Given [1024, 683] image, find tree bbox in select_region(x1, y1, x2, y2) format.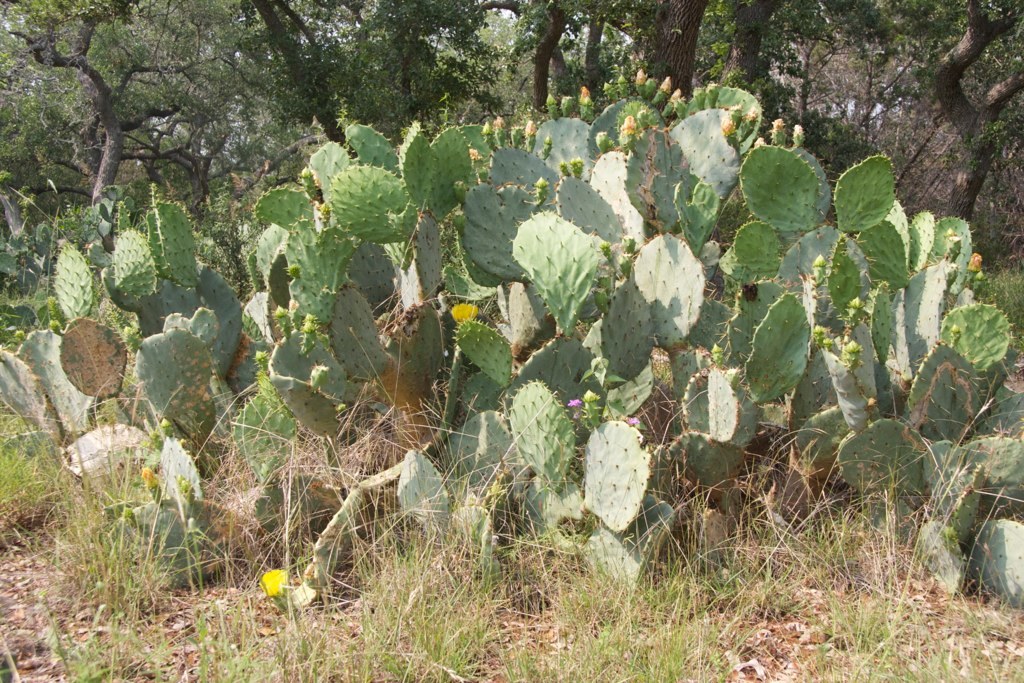
select_region(871, 0, 1023, 264).
